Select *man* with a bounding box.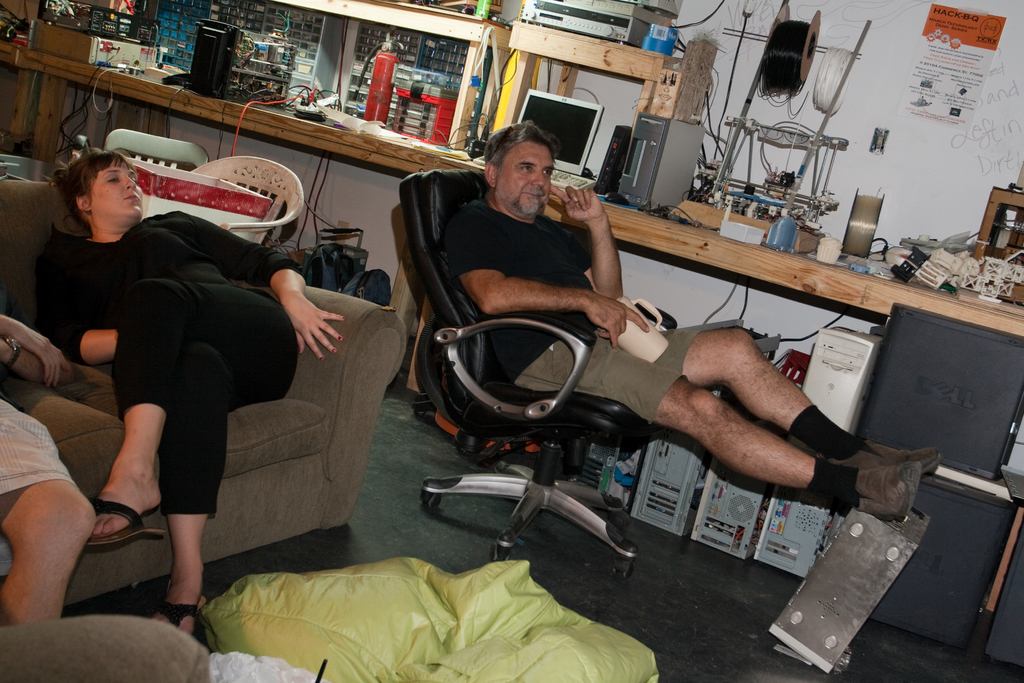
crop(420, 131, 839, 535).
